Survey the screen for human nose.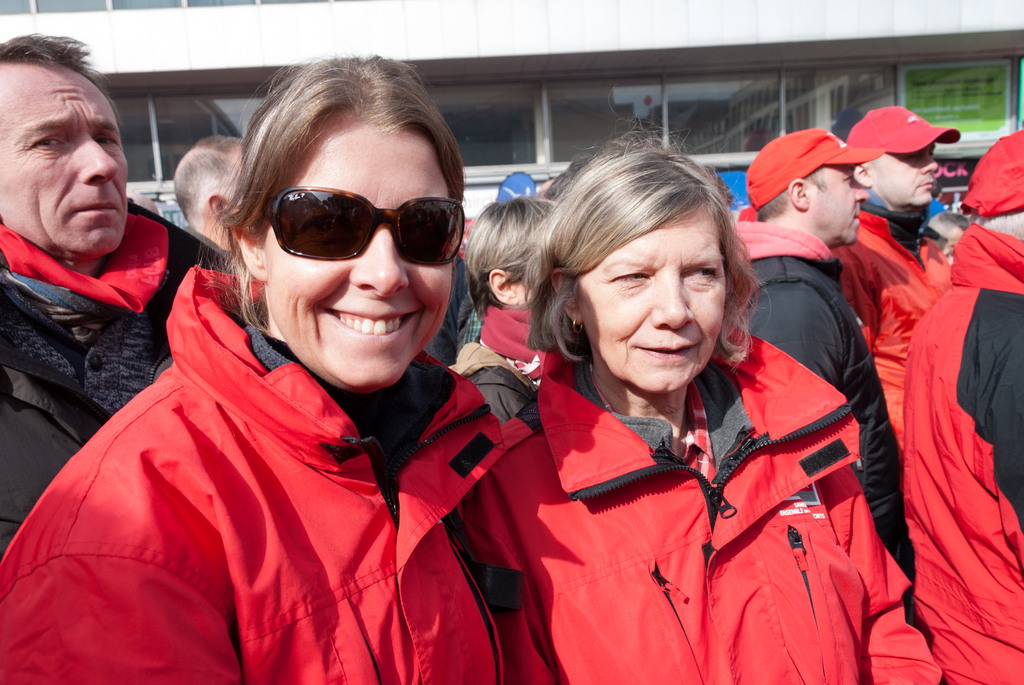
Survey found: (918,152,941,177).
